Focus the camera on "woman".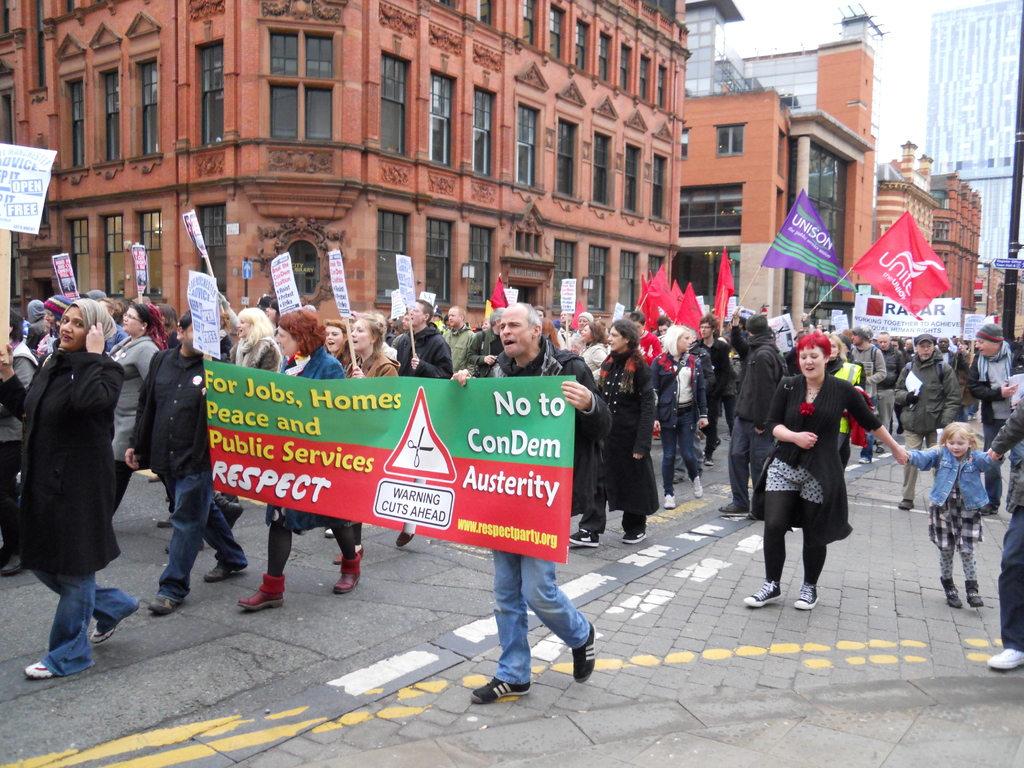
Focus region: detection(571, 319, 654, 549).
